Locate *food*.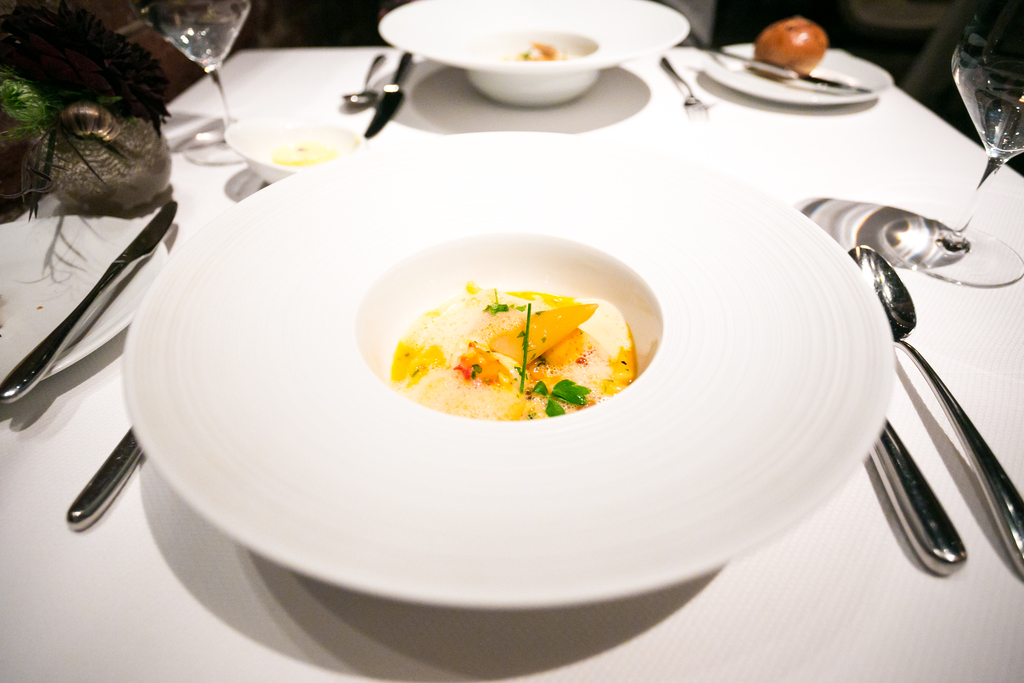
Bounding box: select_region(753, 13, 824, 80).
